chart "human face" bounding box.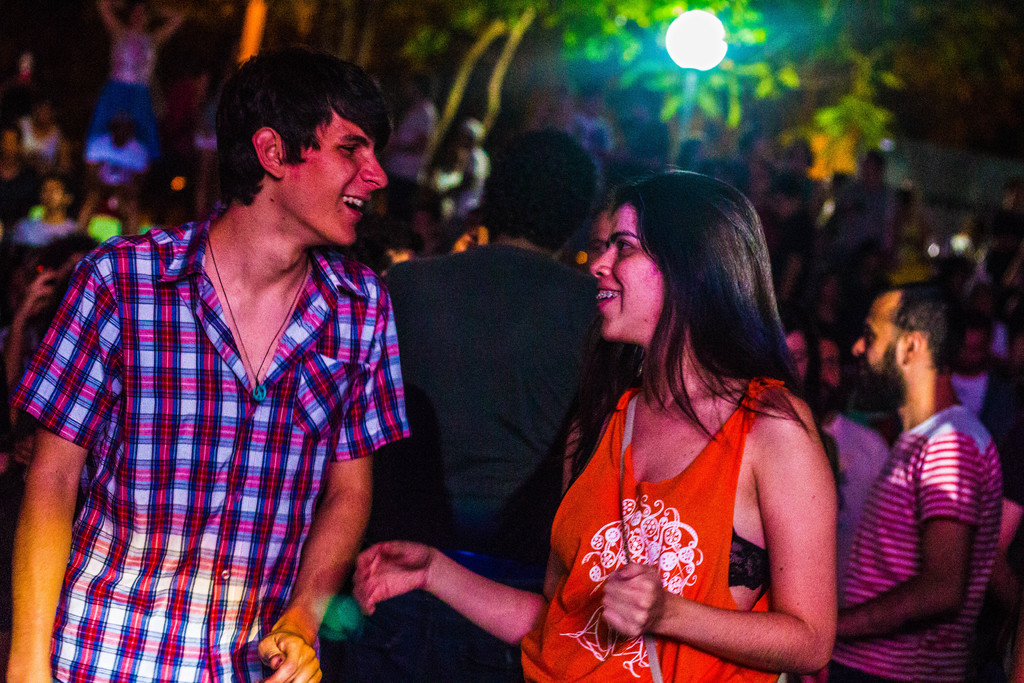
Charted: bbox=[579, 98, 596, 115].
